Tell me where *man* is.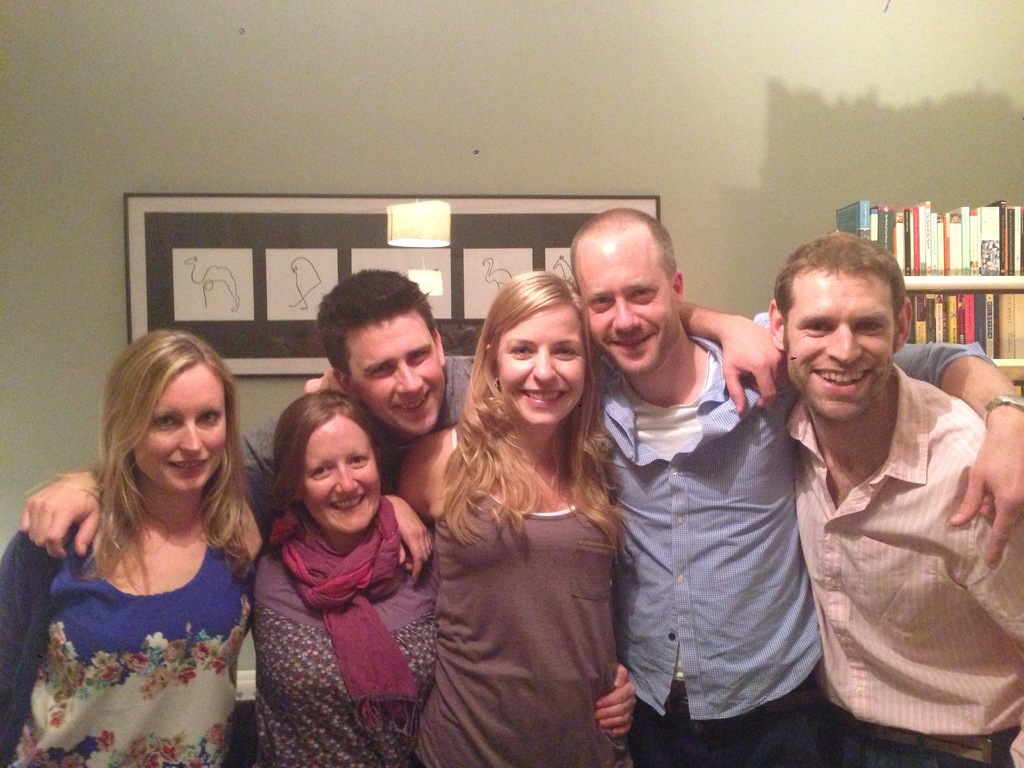
*man* is at <box>568,206,1023,767</box>.
